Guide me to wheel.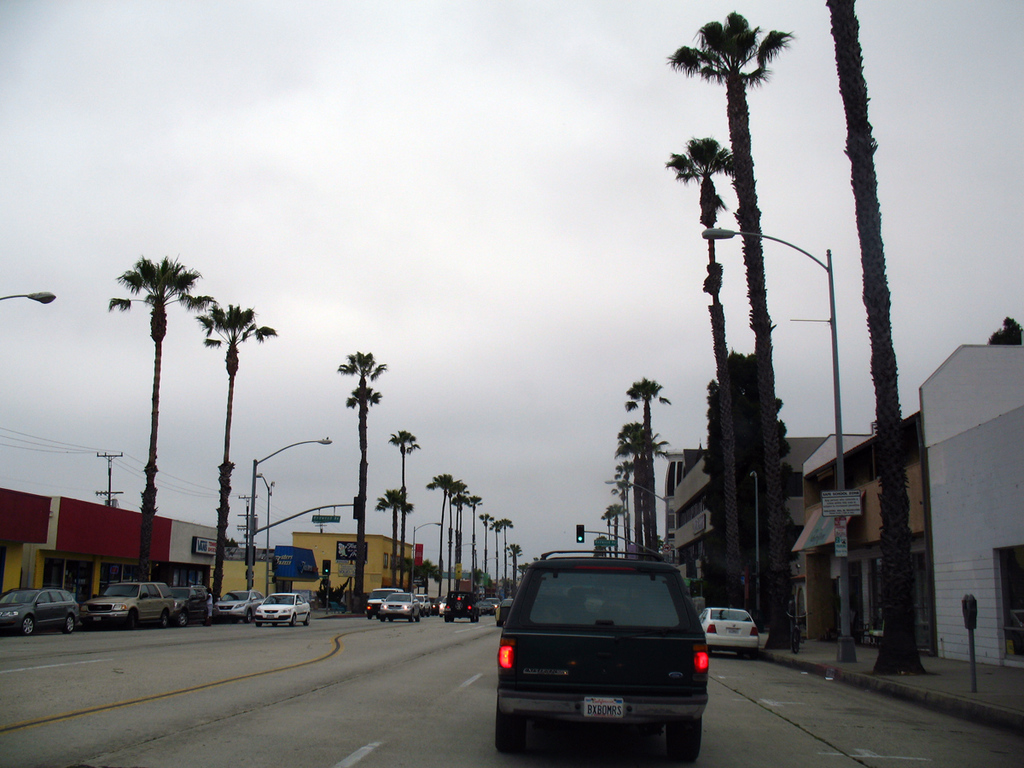
Guidance: [x1=26, y1=619, x2=34, y2=635].
